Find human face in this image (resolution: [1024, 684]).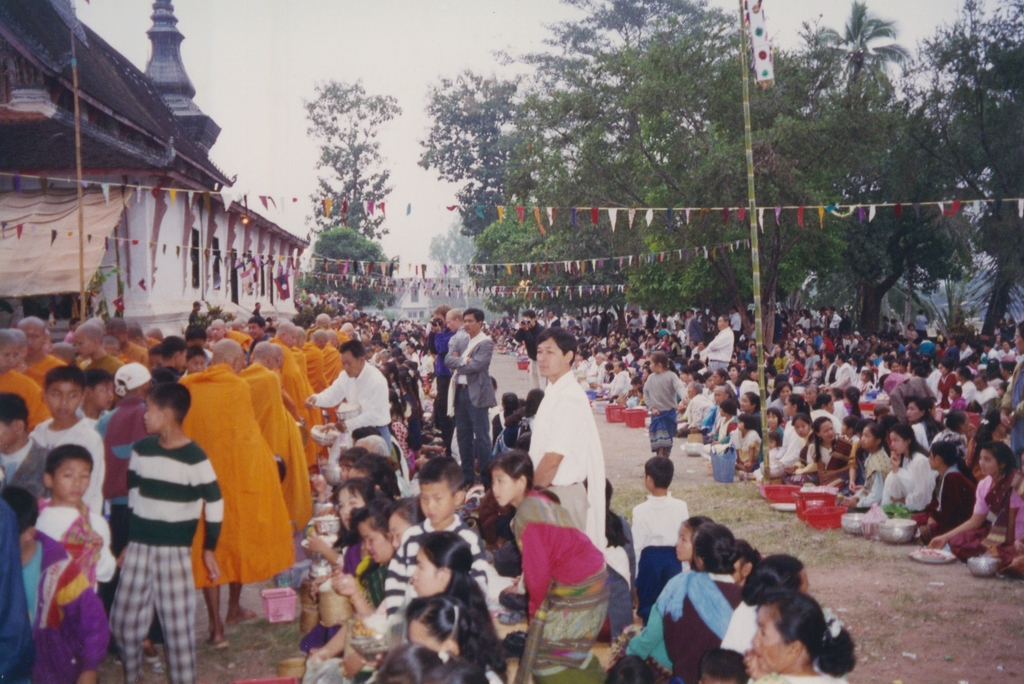
crop(817, 421, 838, 443).
